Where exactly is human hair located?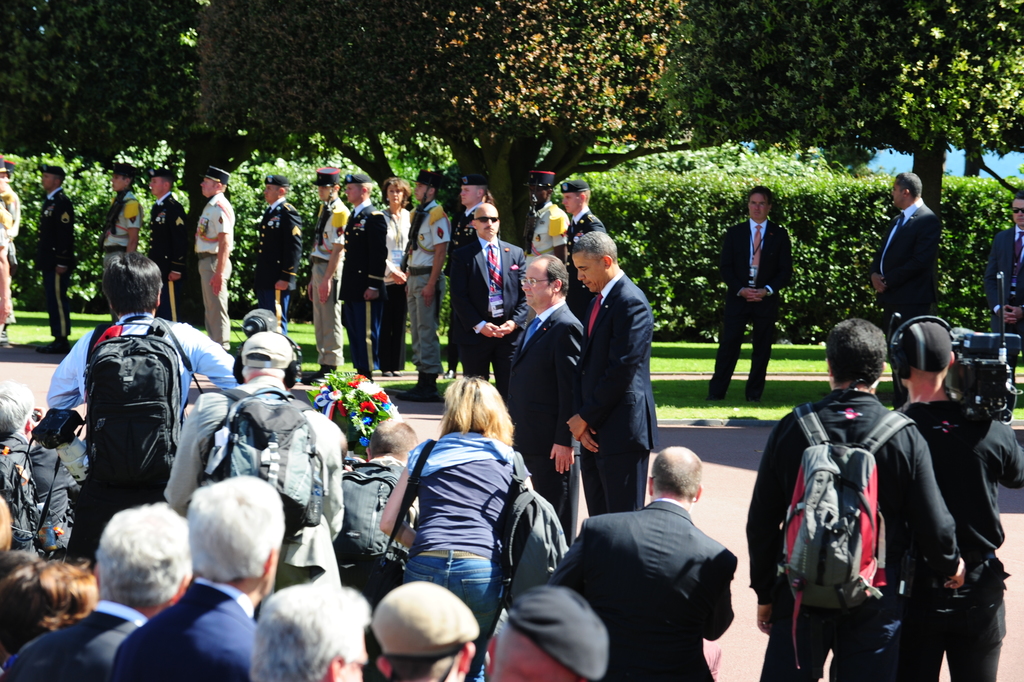
Its bounding box is 572 226 617 264.
